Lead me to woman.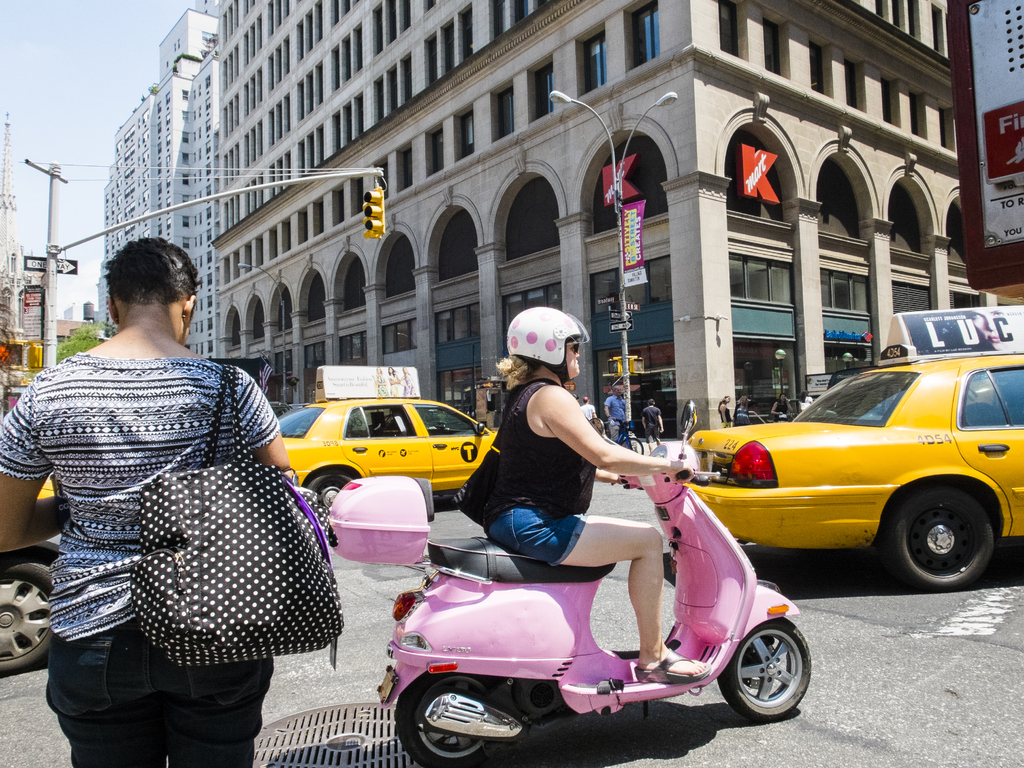
Lead to <region>714, 394, 739, 428</region>.
